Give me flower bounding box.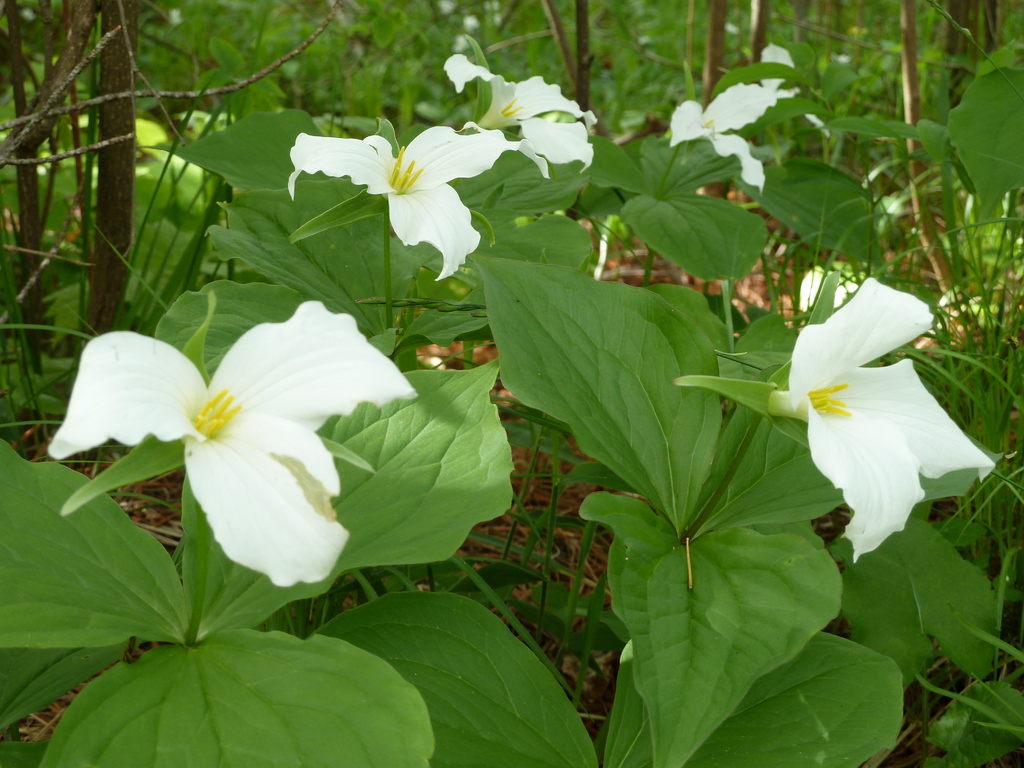
locate(282, 122, 513, 291).
